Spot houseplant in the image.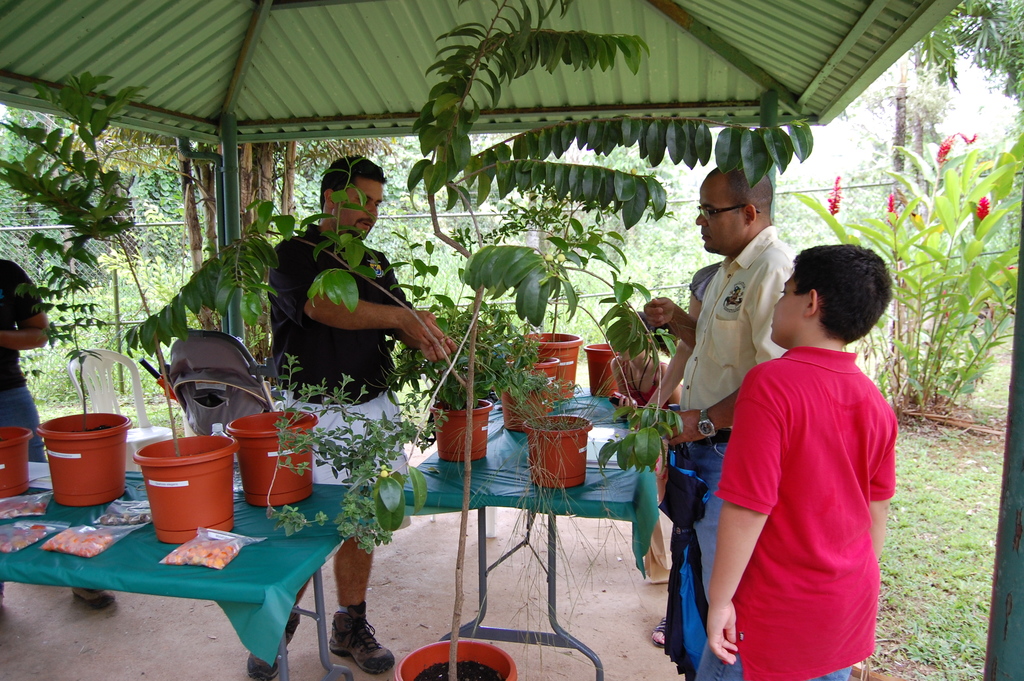
houseplant found at (425, 289, 563, 432).
